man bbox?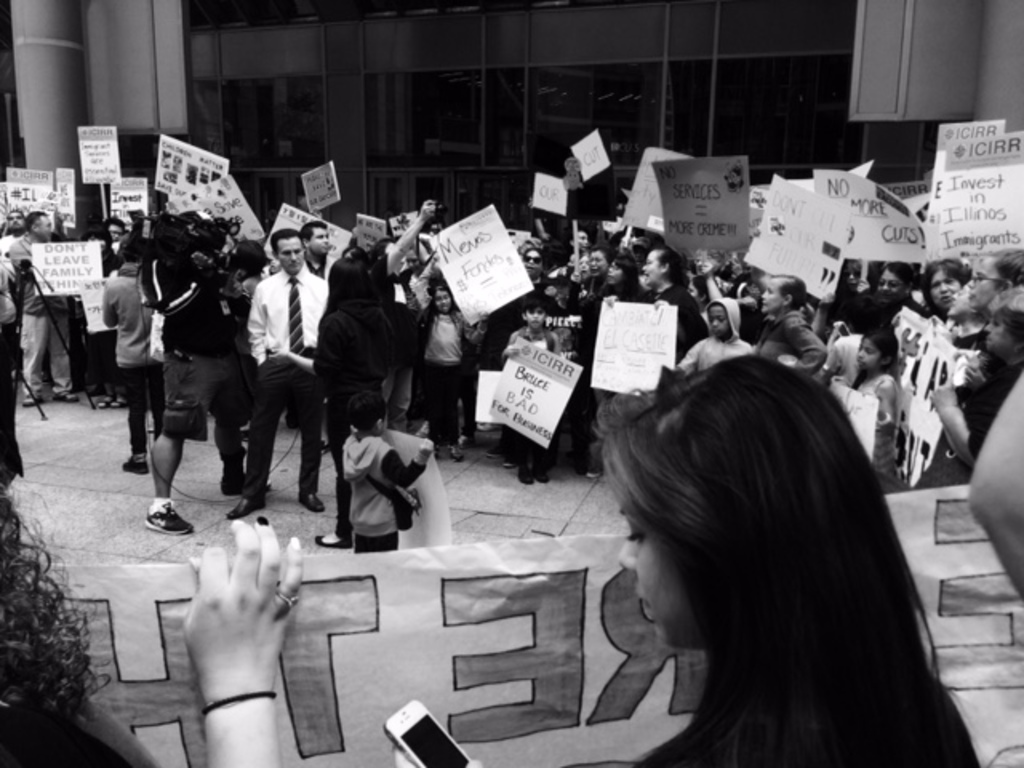
pyautogui.locateOnScreen(298, 218, 330, 277)
